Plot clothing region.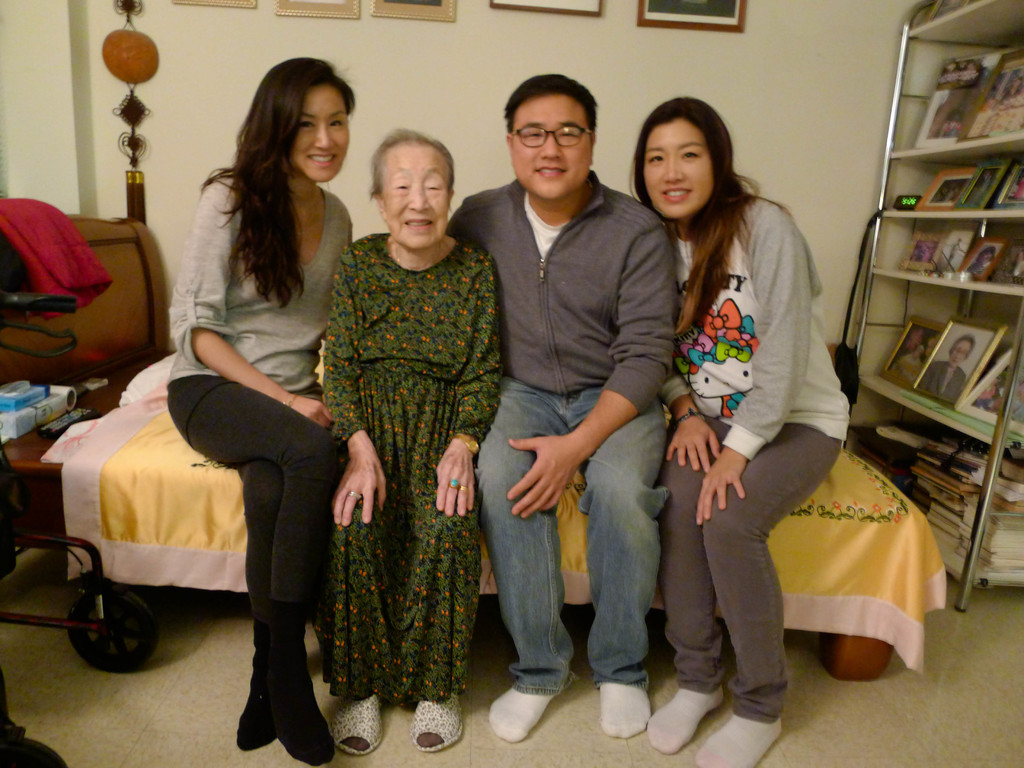
Plotted at box=[916, 360, 968, 401].
